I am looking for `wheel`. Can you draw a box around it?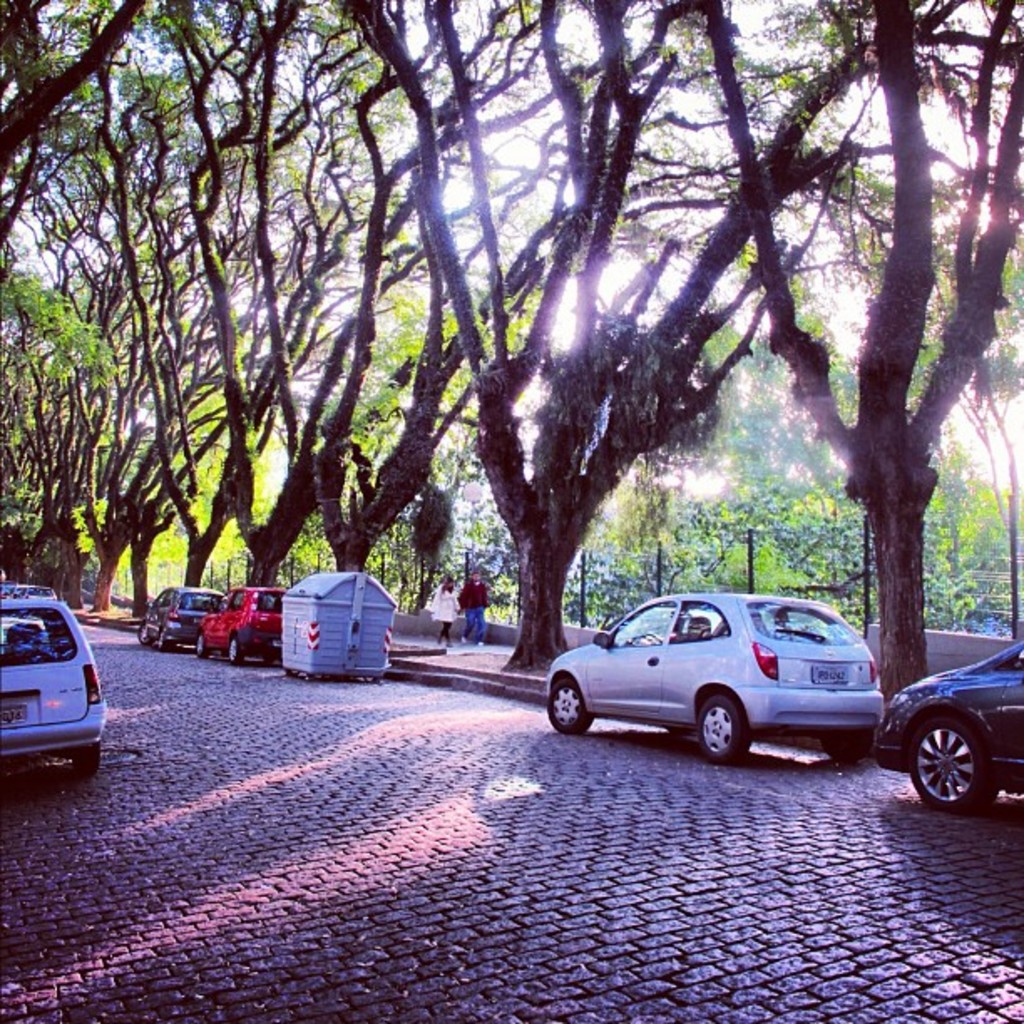
Sure, the bounding box is 134,617,152,649.
